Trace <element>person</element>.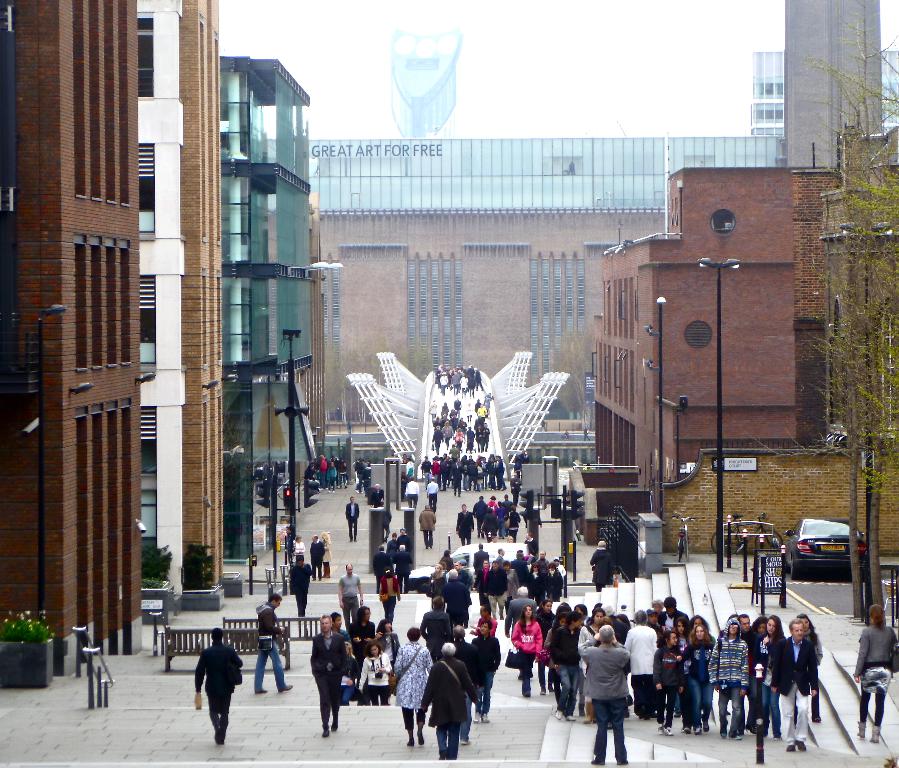
Traced to region(190, 627, 249, 752).
